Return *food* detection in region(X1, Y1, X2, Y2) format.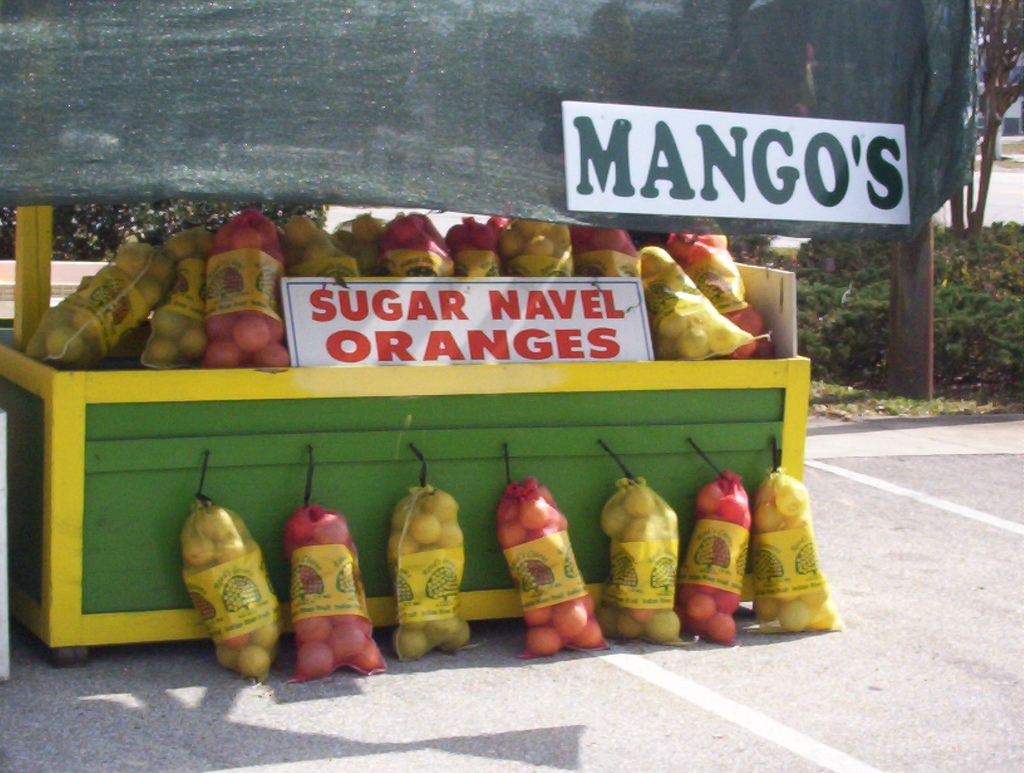
region(498, 478, 600, 663).
